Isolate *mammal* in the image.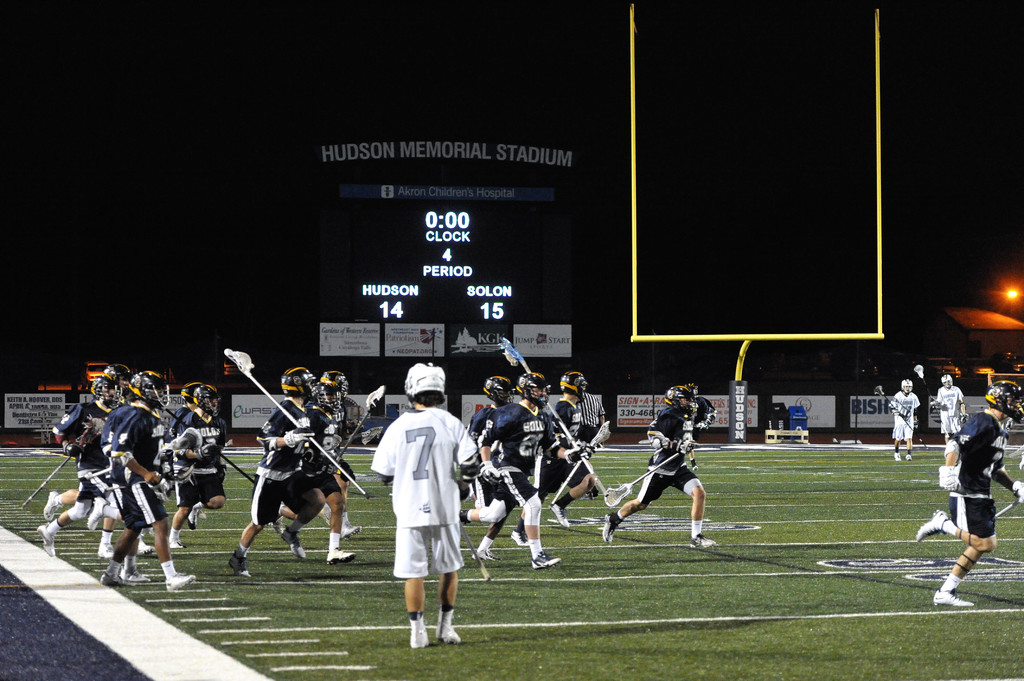
Isolated region: region(42, 360, 131, 529).
